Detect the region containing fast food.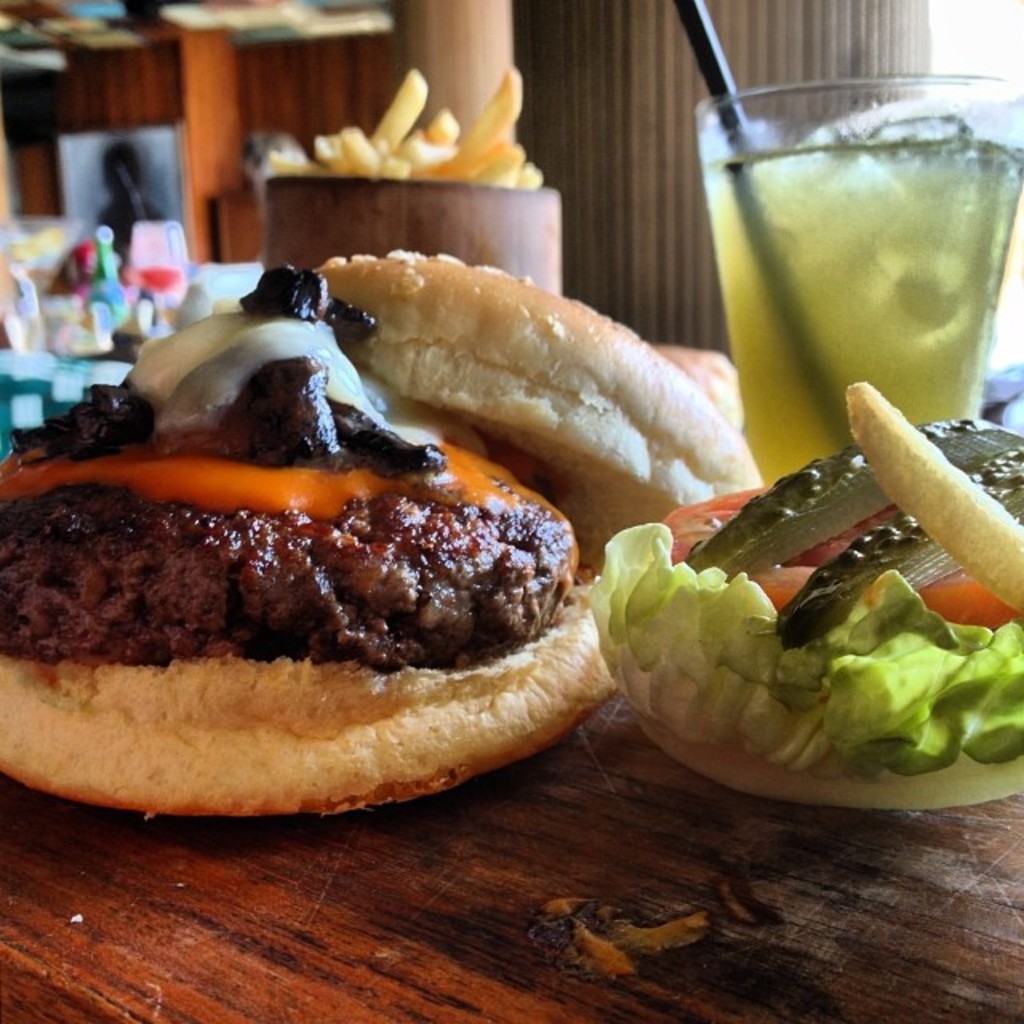
(x1=26, y1=232, x2=640, y2=795).
